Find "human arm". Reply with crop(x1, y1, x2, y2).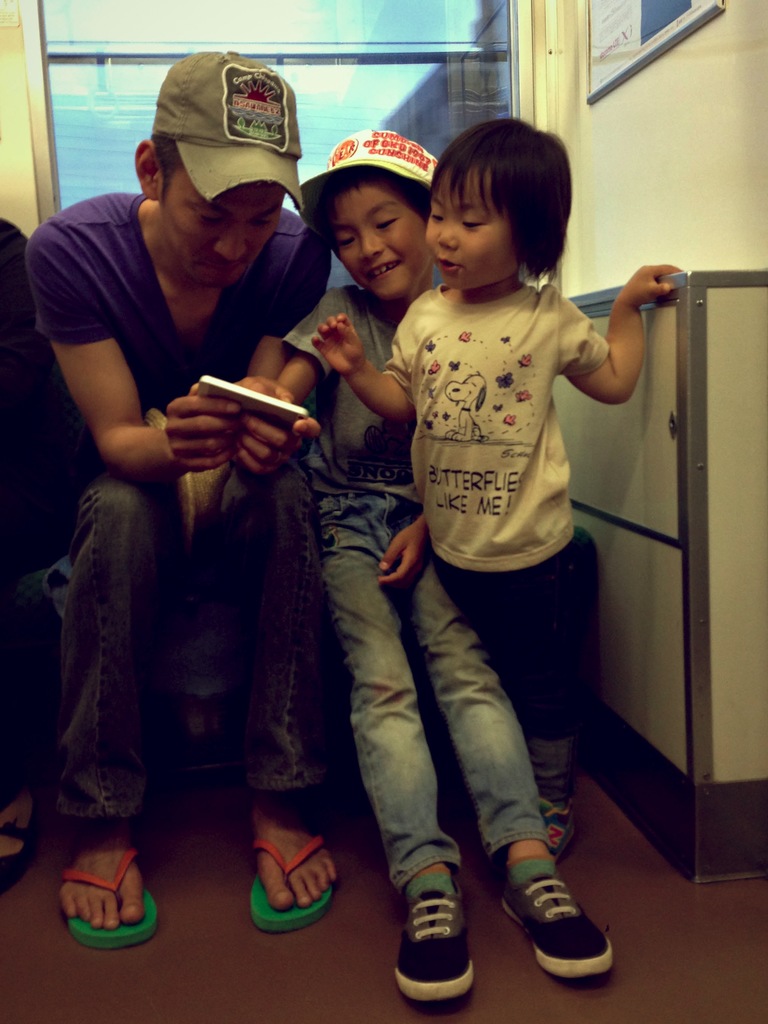
crop(44, 250, 183, 500).
